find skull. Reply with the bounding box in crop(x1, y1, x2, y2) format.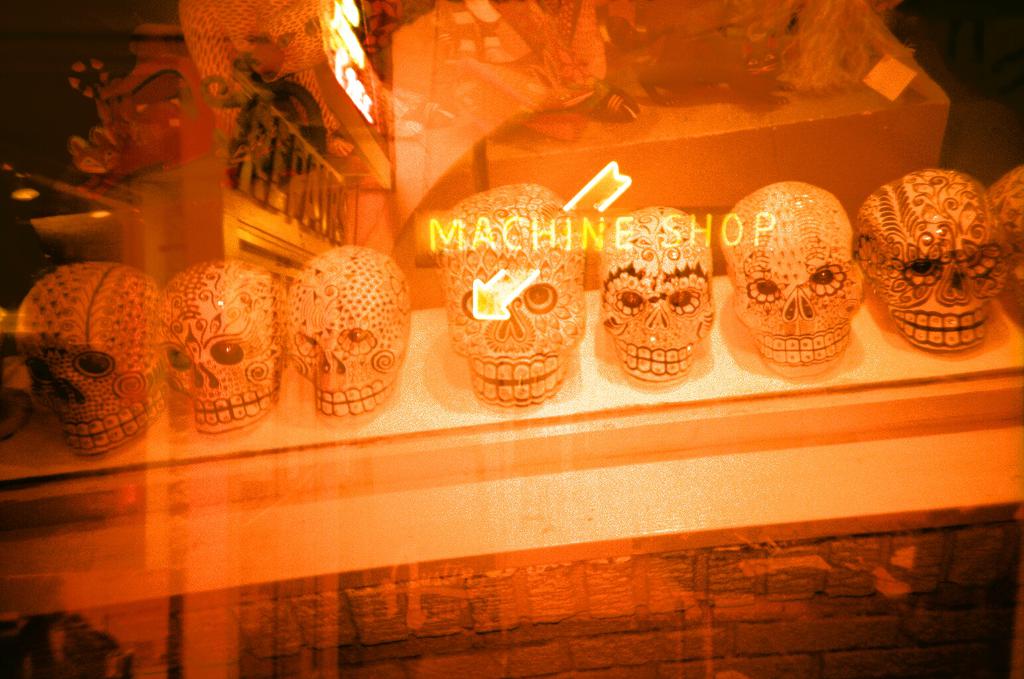
crop(16, 261, 164, 452).
